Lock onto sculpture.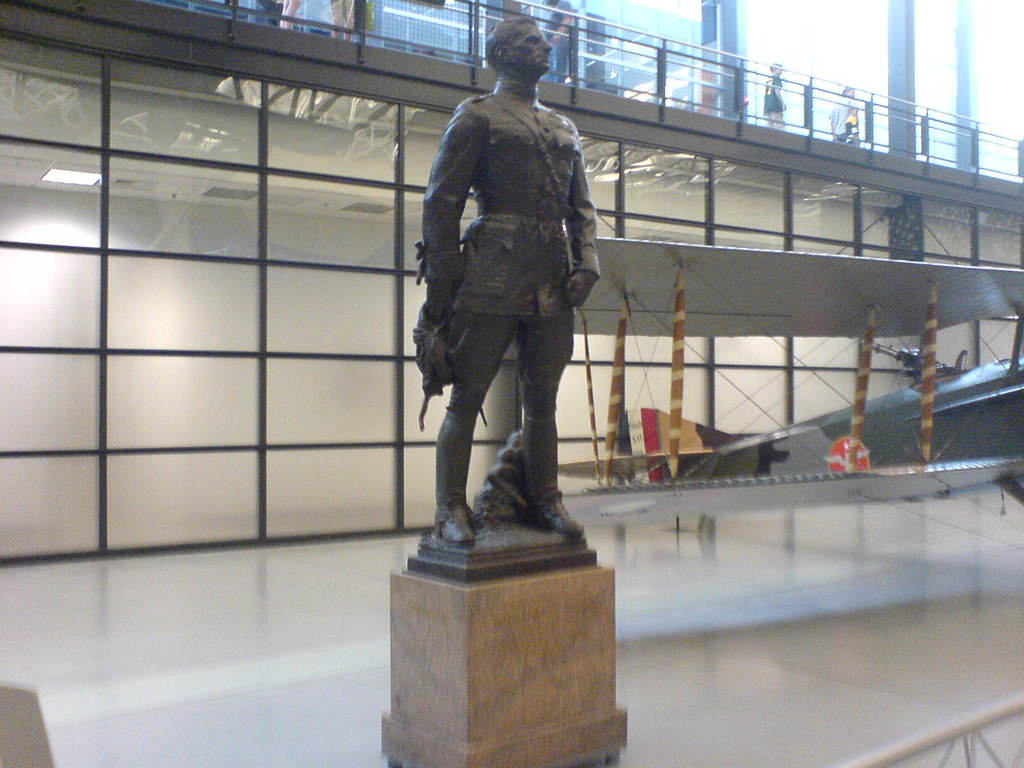
Locked: <region>412, 3, 624, 547</region>.
